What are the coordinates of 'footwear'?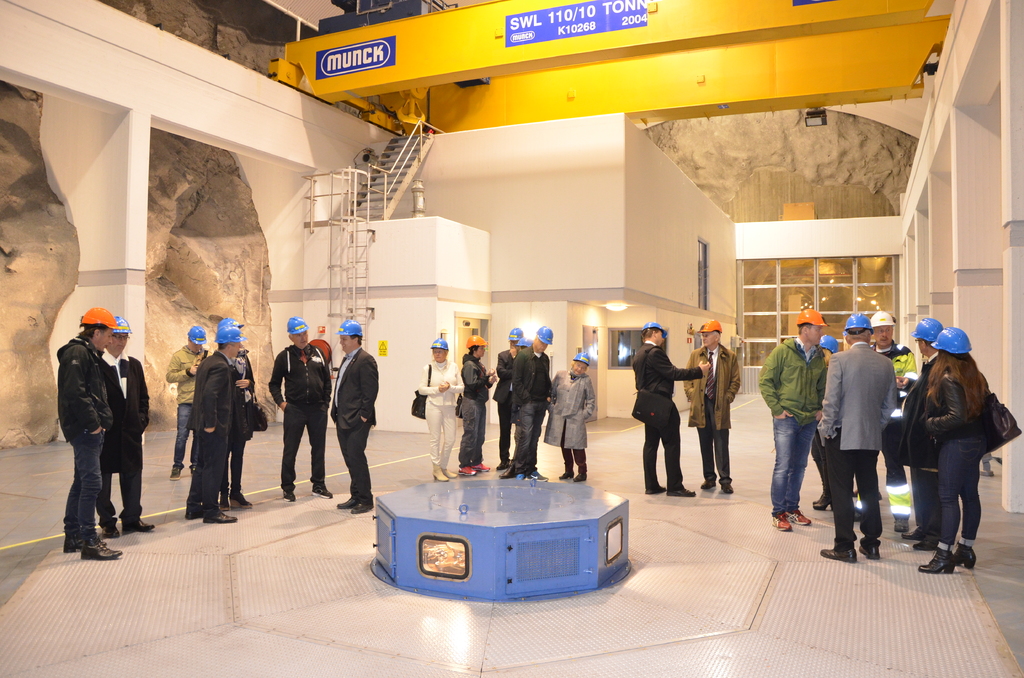
772 509 787 530.
